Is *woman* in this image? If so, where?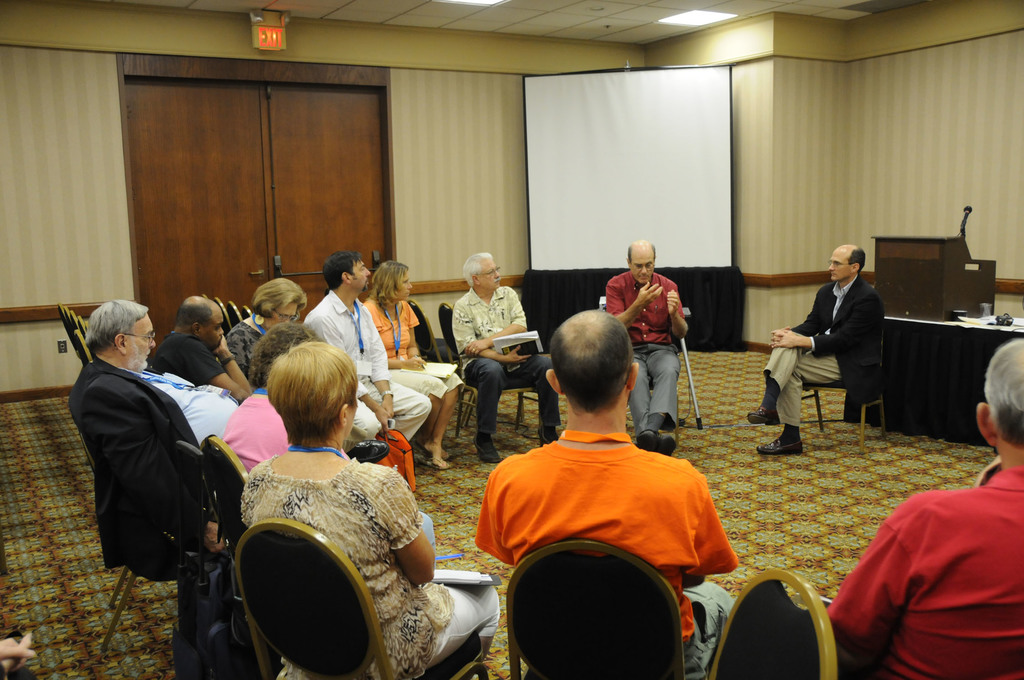
Yes, at [361, 261, 461, 478].
